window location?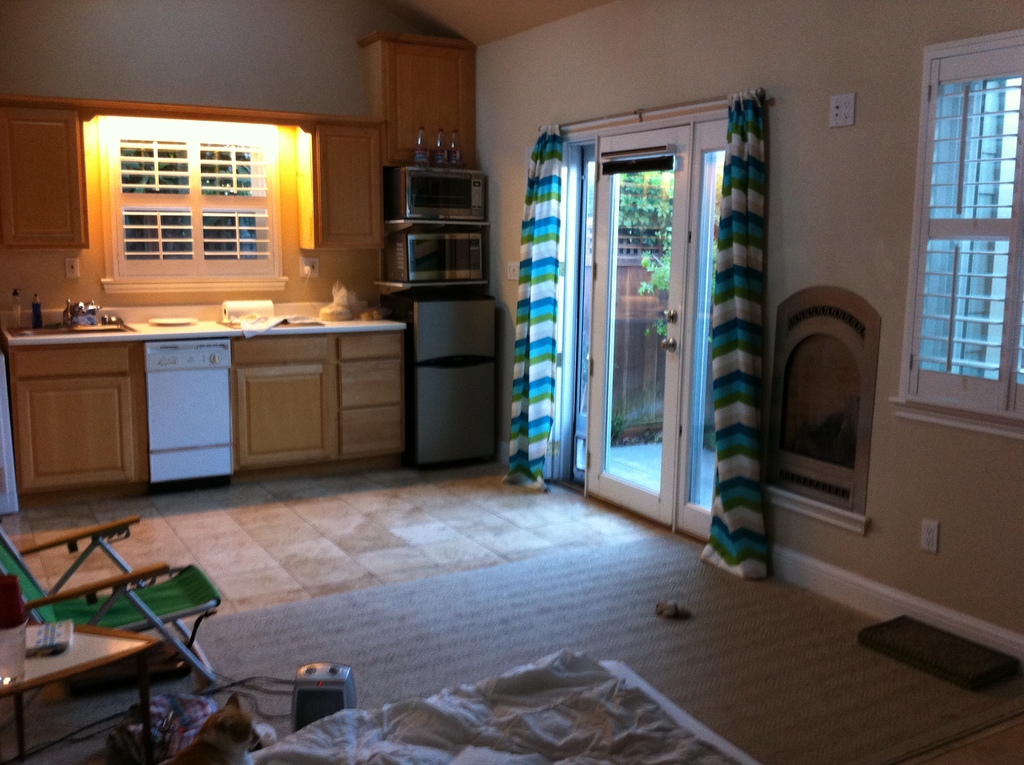
(61,107,326,287)
